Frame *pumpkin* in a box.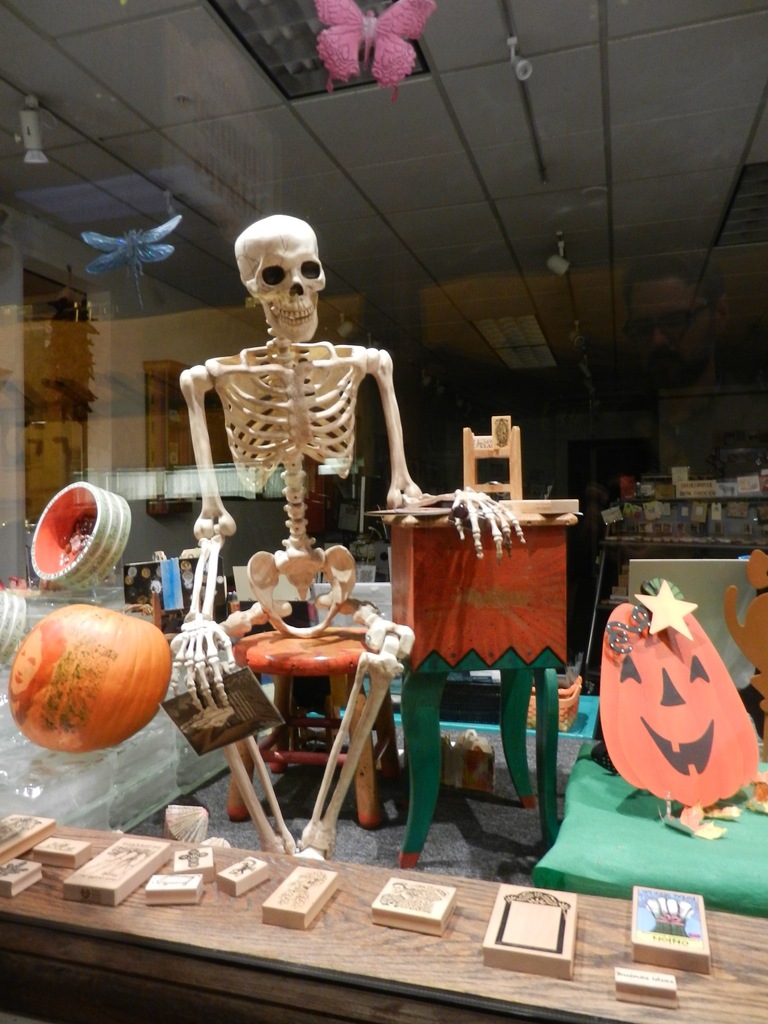
[14,597,175,751].
